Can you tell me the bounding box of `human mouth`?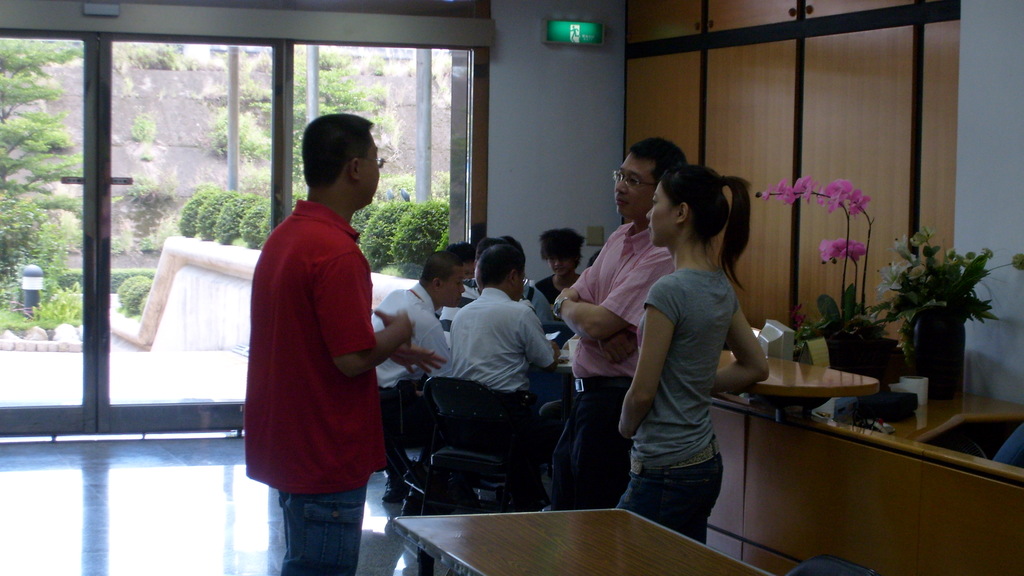
bbox=(616, 197, 630, 207).
